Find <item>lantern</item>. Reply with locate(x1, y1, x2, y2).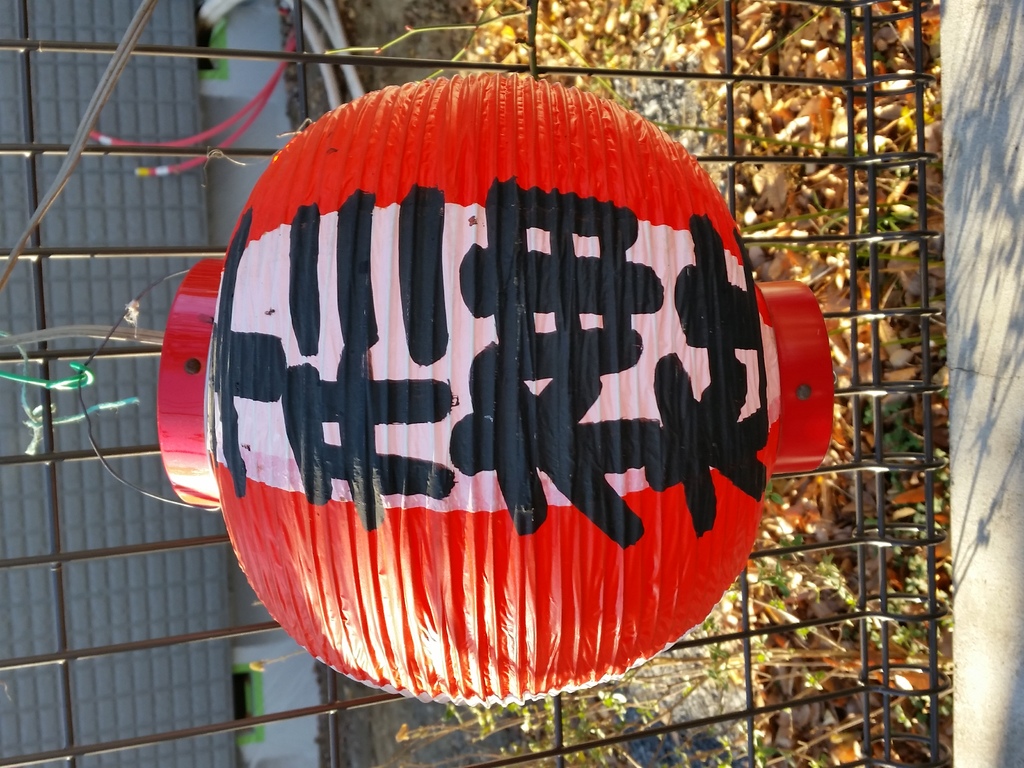
locate(76, 74, 833, 708).
